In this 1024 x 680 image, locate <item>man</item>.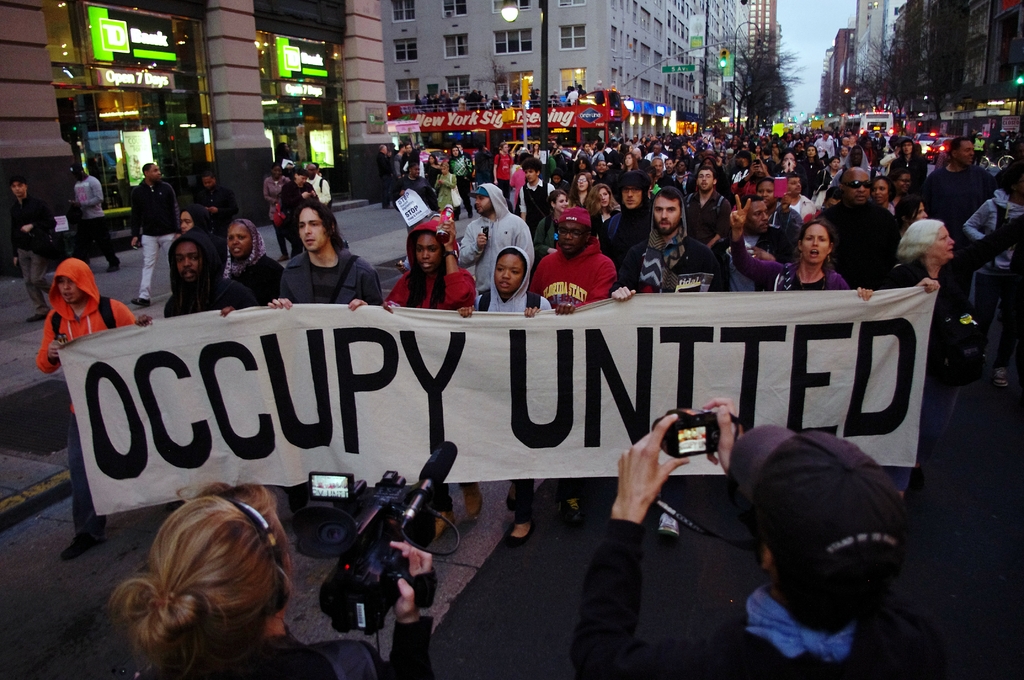
Bounding box: 816:166:901:289.
